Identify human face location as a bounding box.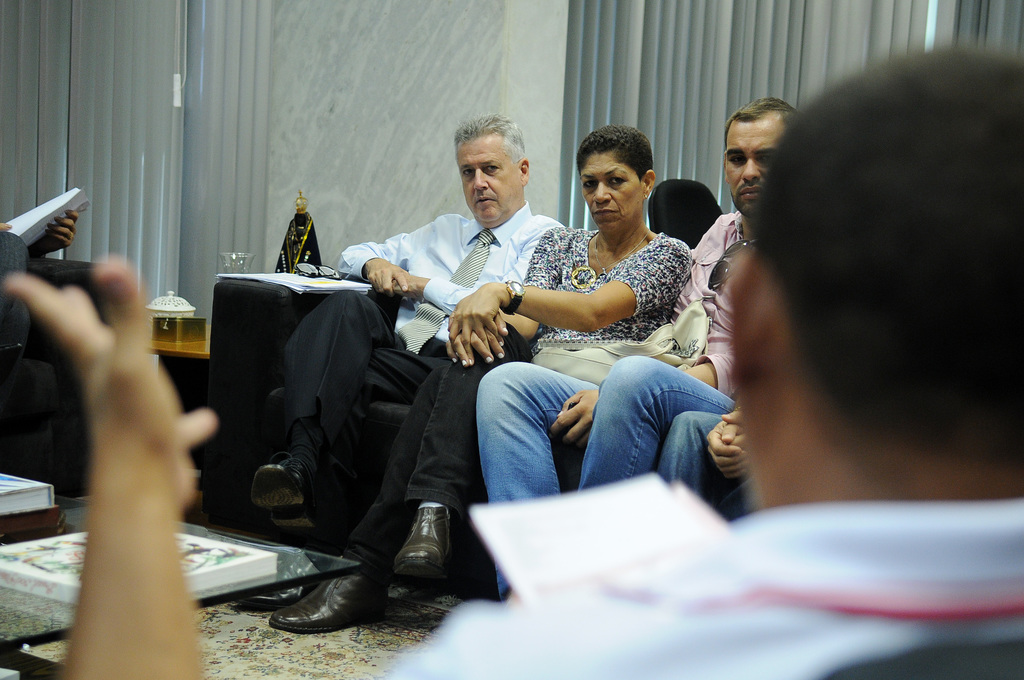
{"left": 723, "top": 114, "right": 783, "bottom": 214}.
